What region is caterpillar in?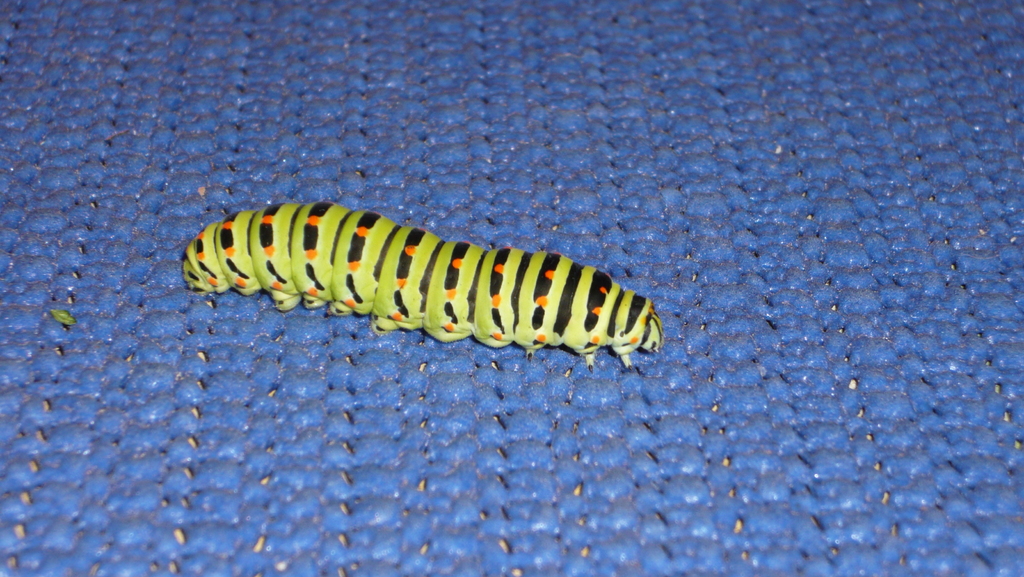
(x1=181, y1=200, x2=666, y2=368).
